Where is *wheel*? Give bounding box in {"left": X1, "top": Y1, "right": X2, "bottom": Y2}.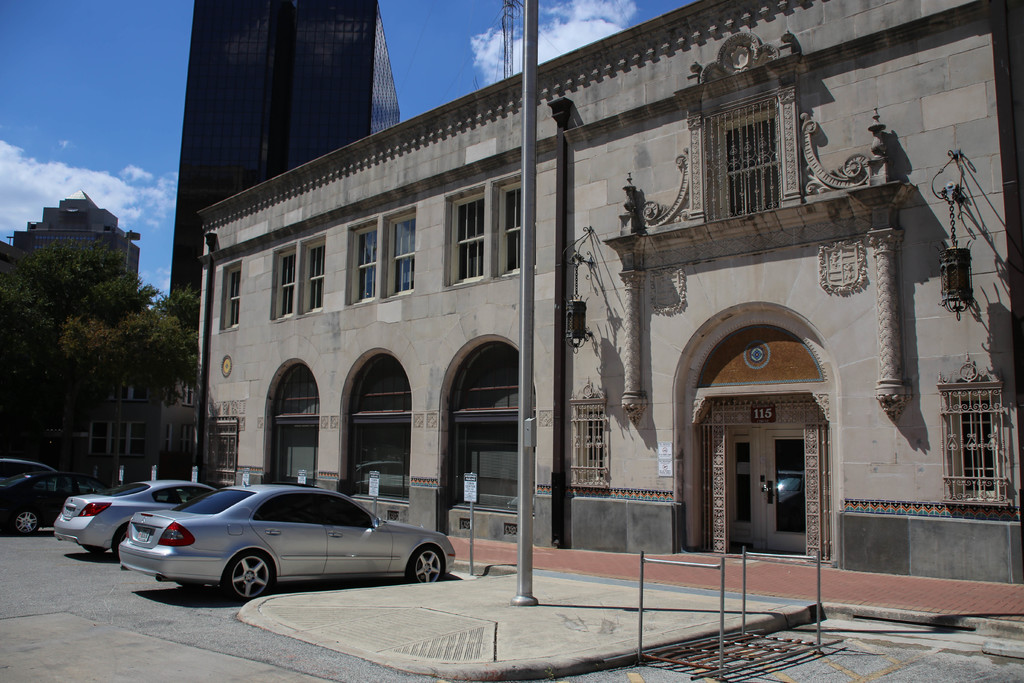
{"left": 11, "top": 509, "right": 38, "bottom": 536}.
